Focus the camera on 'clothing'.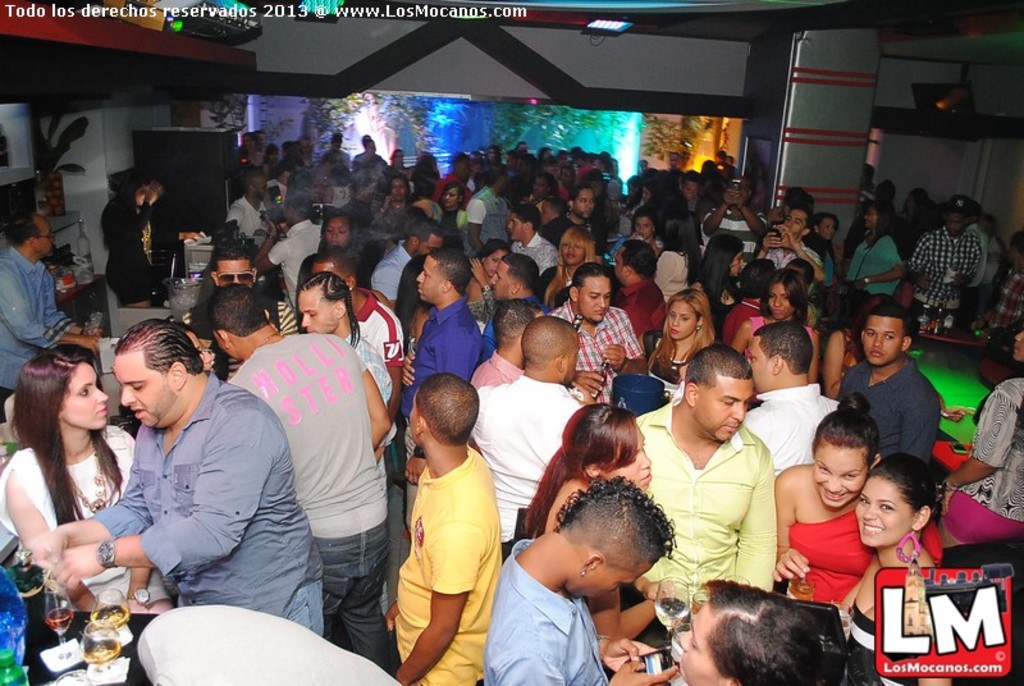
Focus region: 751, 314, 810, 333.
